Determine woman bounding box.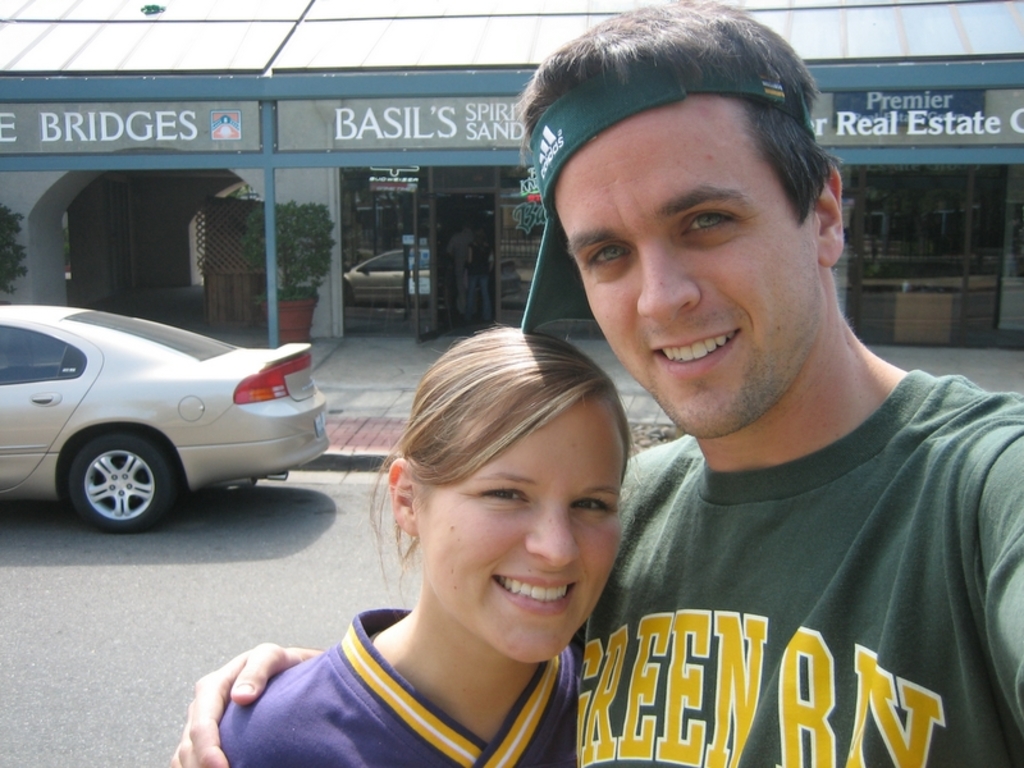
Determined: detection(250, 326, 689, 750).
